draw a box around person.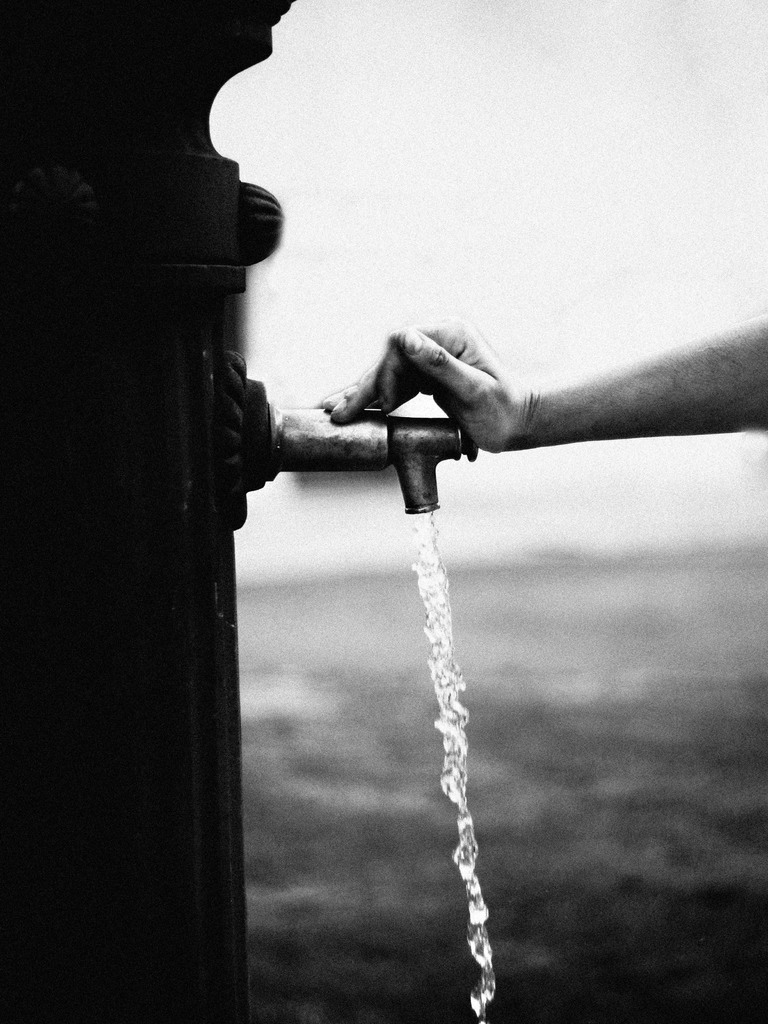
bbox=(312, 307, 767, 450).
